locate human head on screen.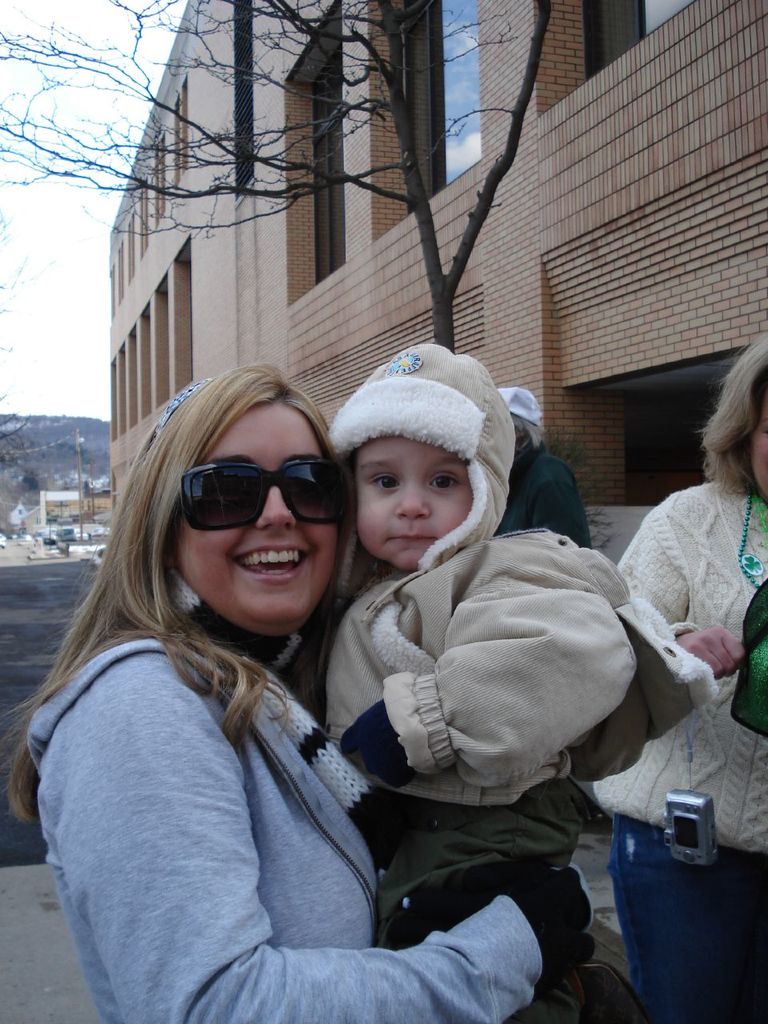
On screen at box=[694, 329, 767, 499].
